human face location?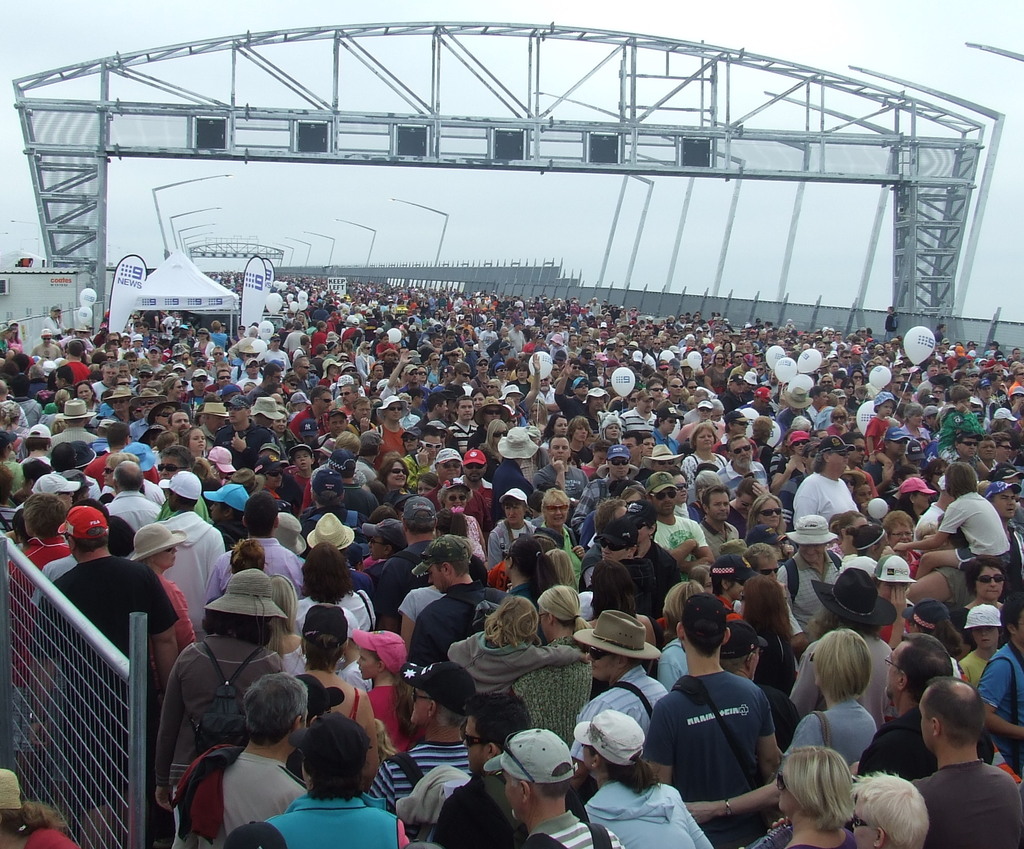
rect(76, 385, 92, 401)
